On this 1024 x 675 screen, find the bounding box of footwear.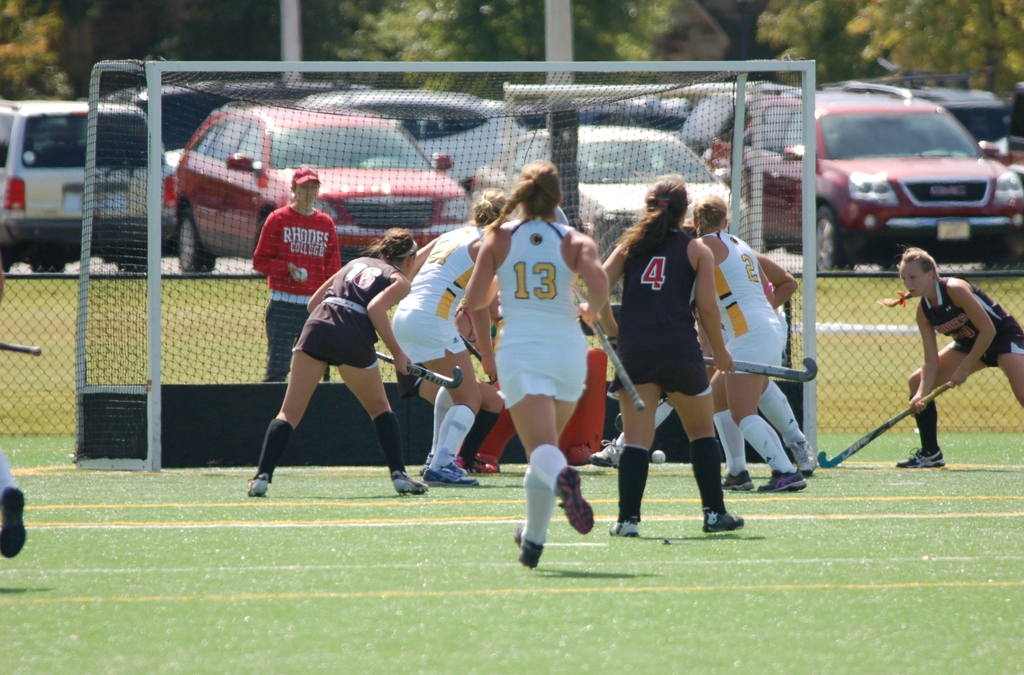
Bounding box: box(605, 518, 645, 540).
